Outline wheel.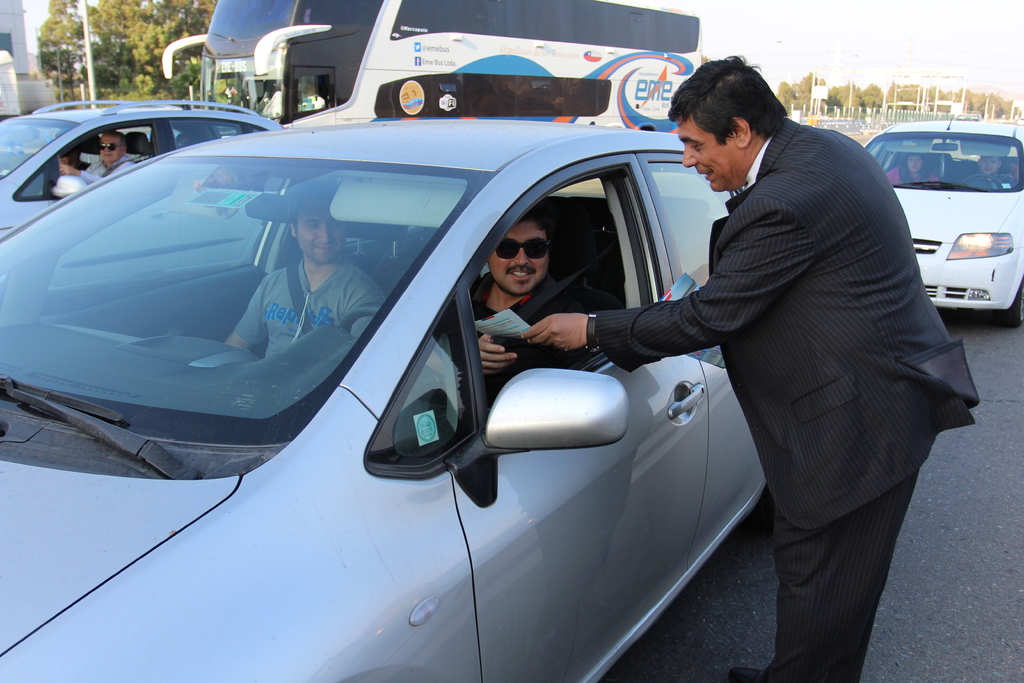
Outline: detection(960, 170, 1004, 188).
